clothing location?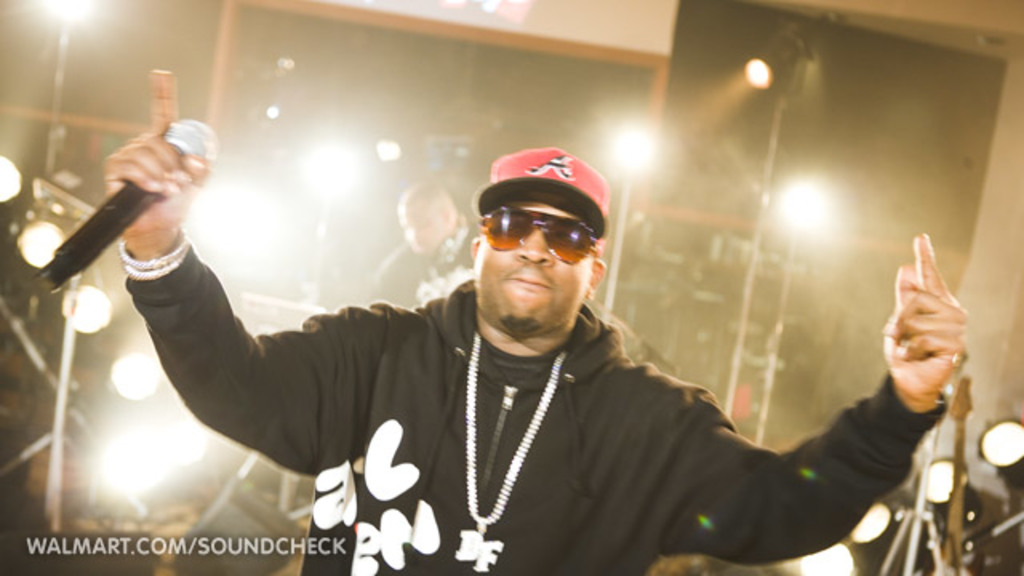
{"x1": 202, "y1": 181, "x2": 962, "y2": 568}
